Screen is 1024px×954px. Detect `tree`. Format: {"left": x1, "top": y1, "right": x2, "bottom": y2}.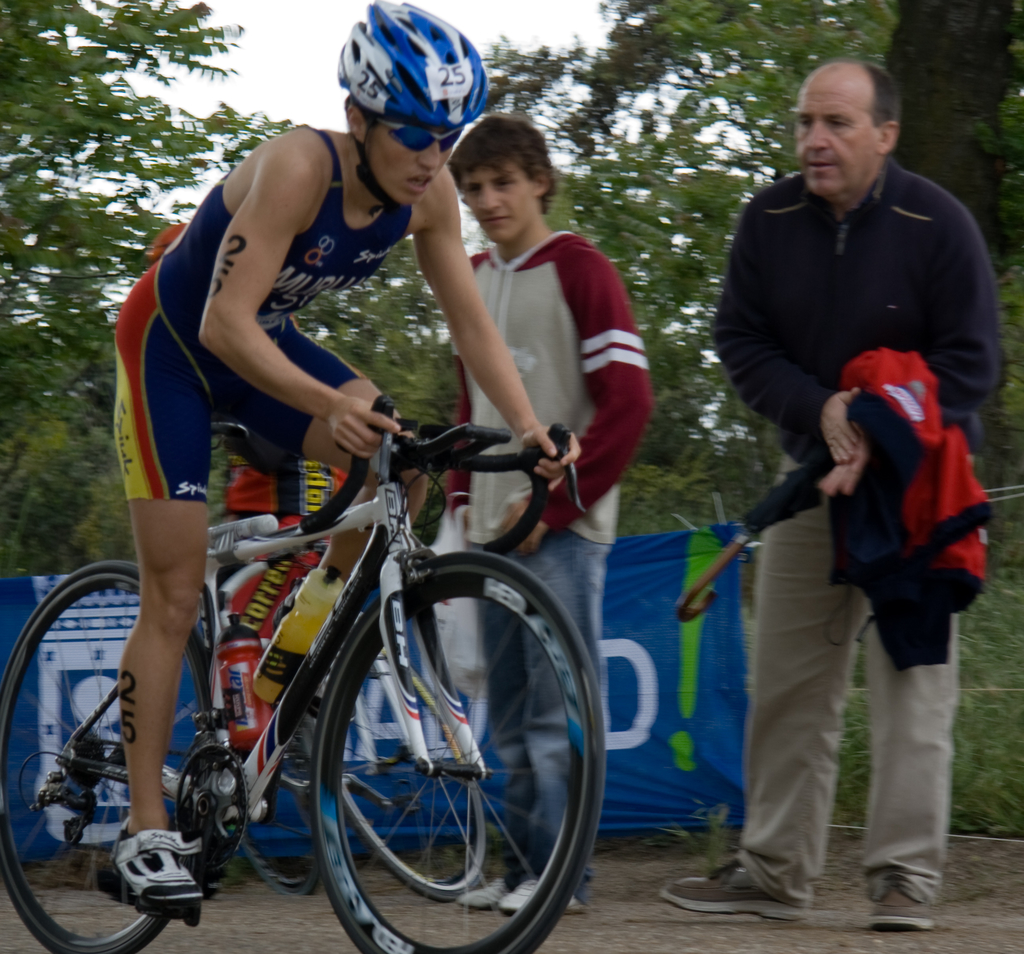
{"left": 319, "top": 246, "right": 458, "bottom": 424}.
